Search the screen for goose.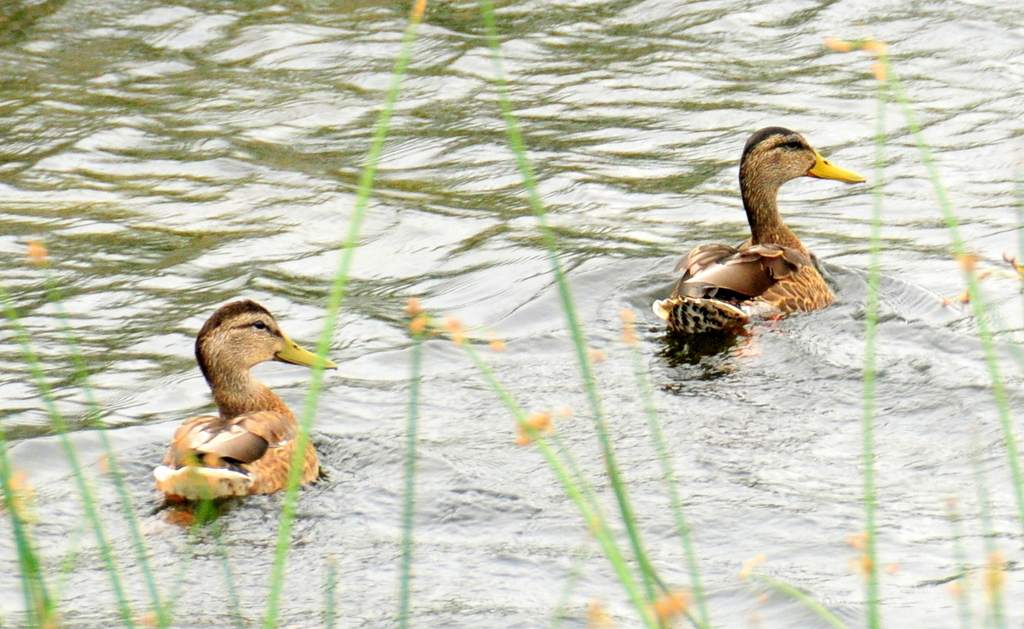
Found at left=150, top=303, right=340, bottom=513.
